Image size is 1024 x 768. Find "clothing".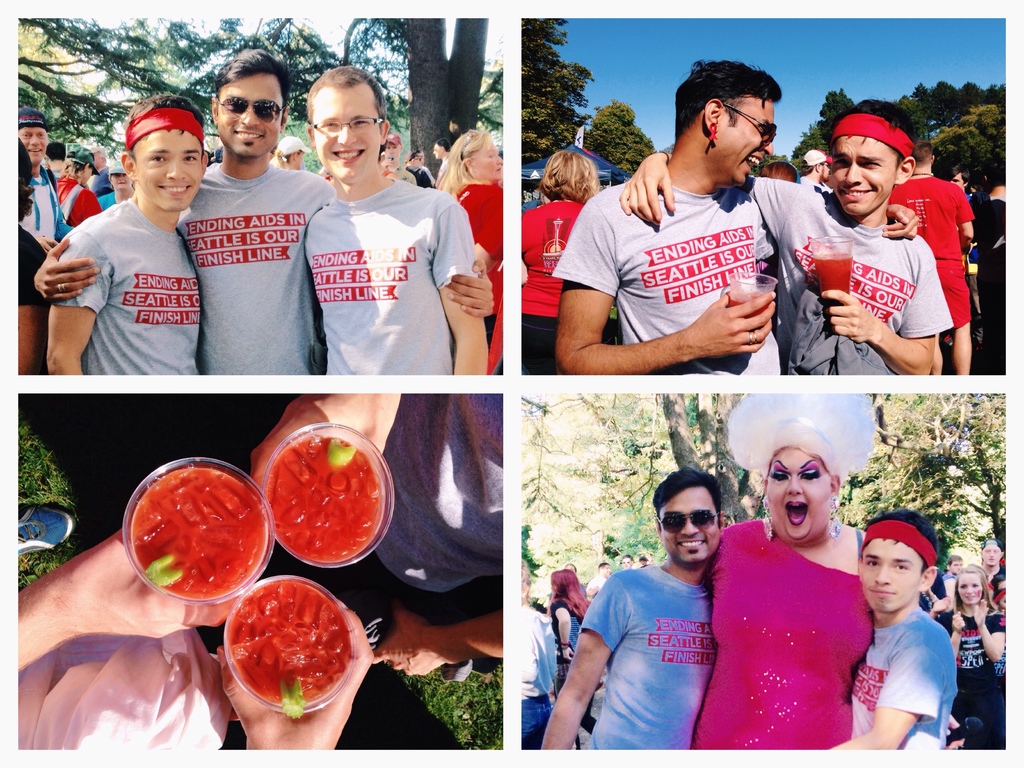
bbox(751, 177, 952, 374).
